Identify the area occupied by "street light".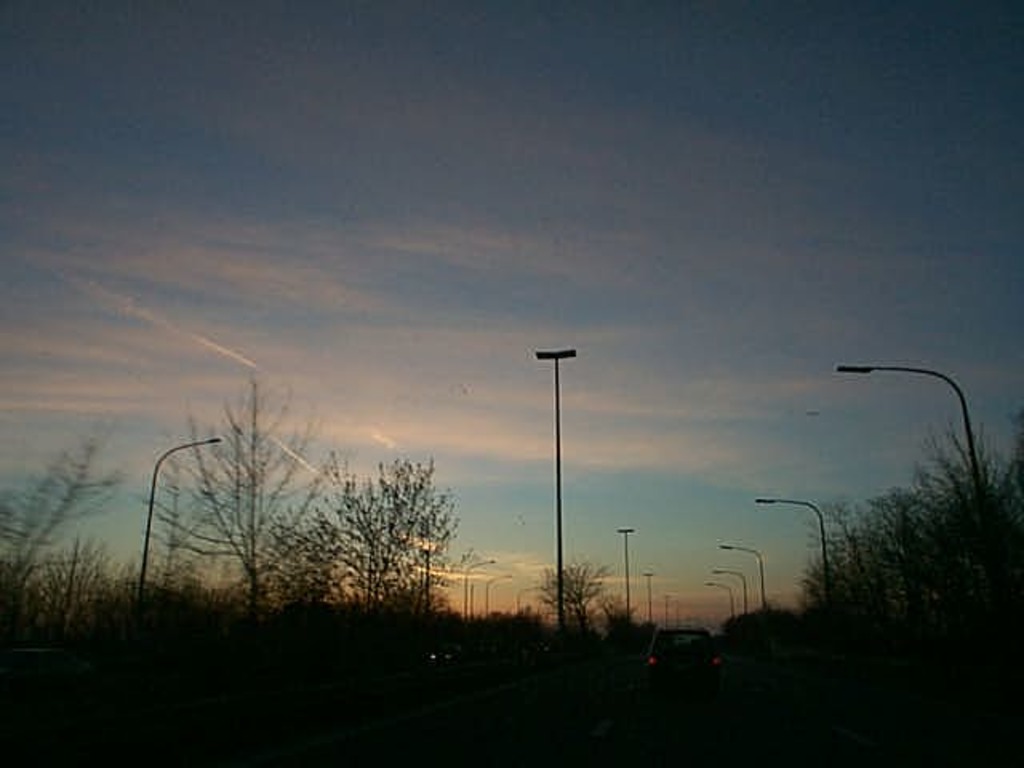
Area: BBox(837, 362, 976, 493).
